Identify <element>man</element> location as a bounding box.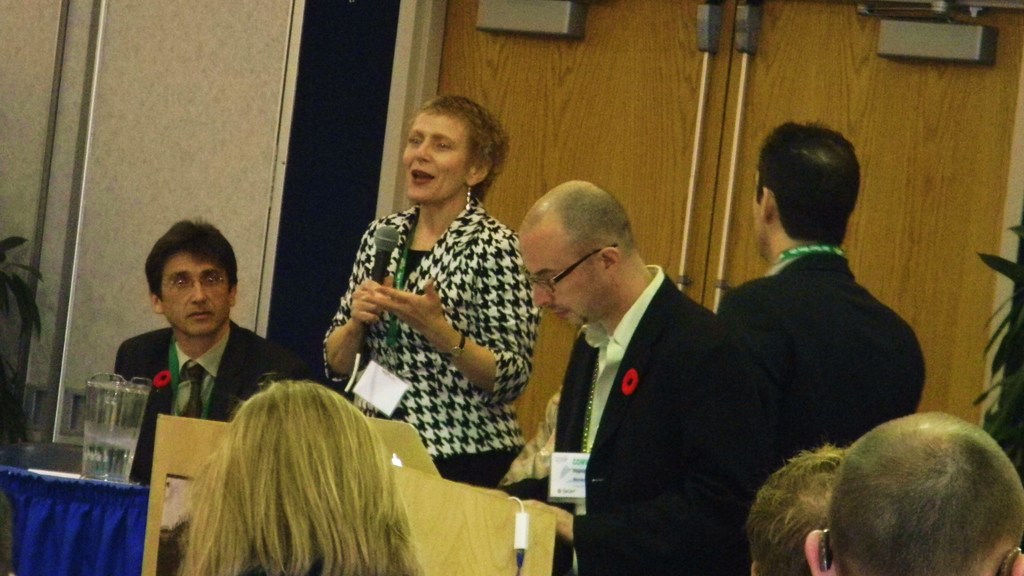
x1=800, y1=410, x2=1023, y2=575.
